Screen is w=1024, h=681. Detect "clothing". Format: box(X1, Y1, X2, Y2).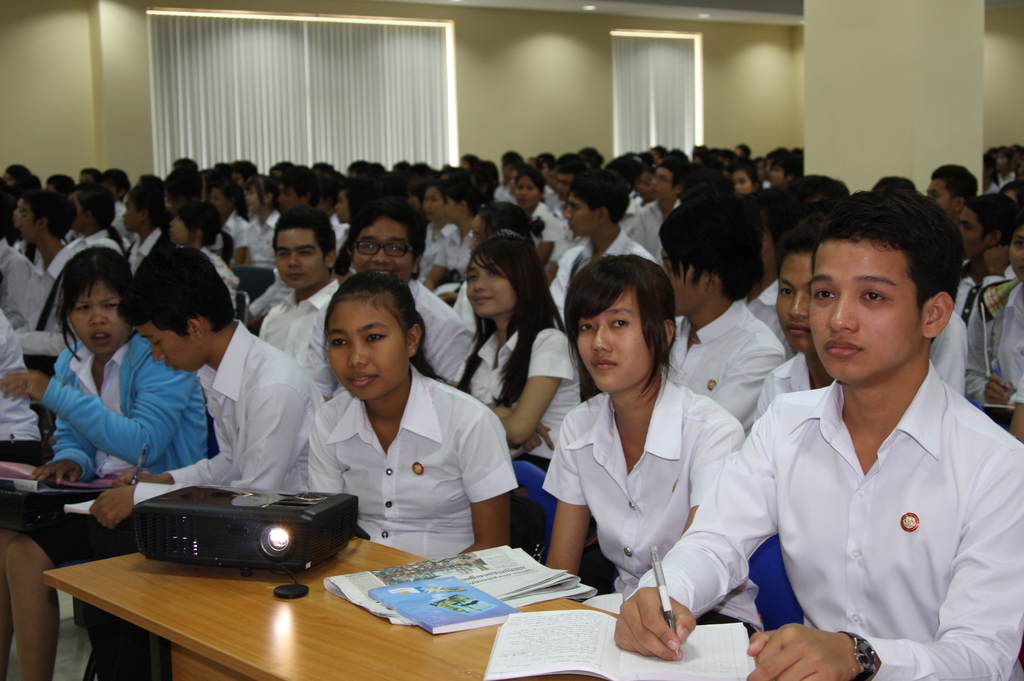
box(0, 312, 44, 440).
